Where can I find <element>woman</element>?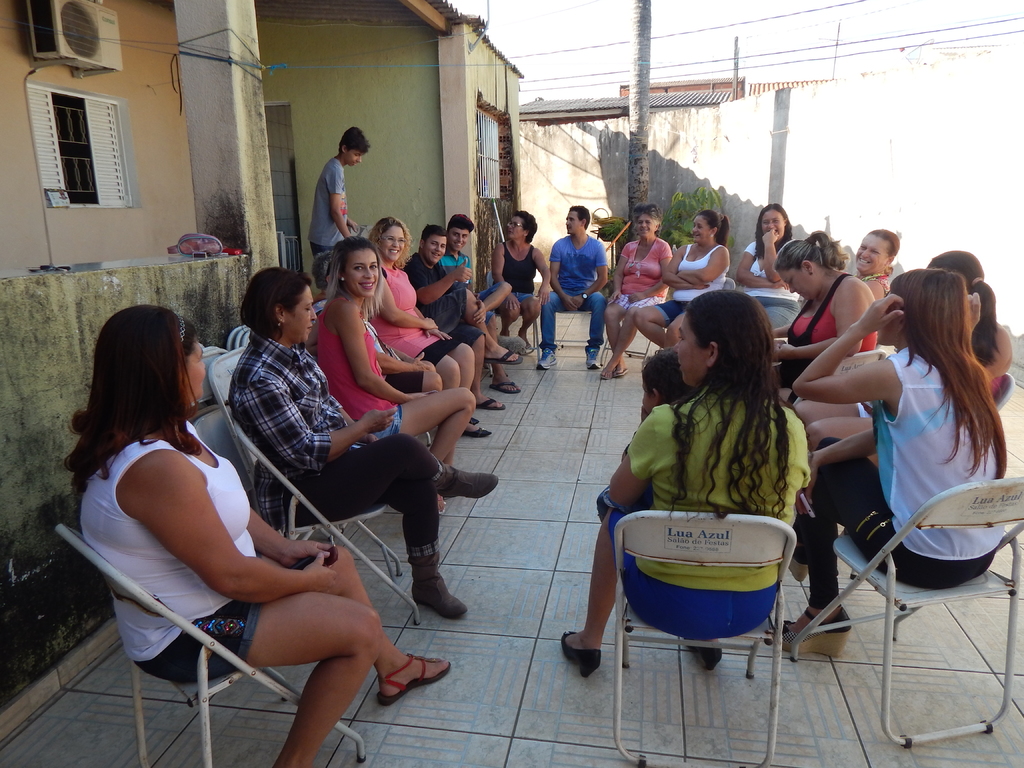
You can find it at <box>846,223,909,335</box>.
